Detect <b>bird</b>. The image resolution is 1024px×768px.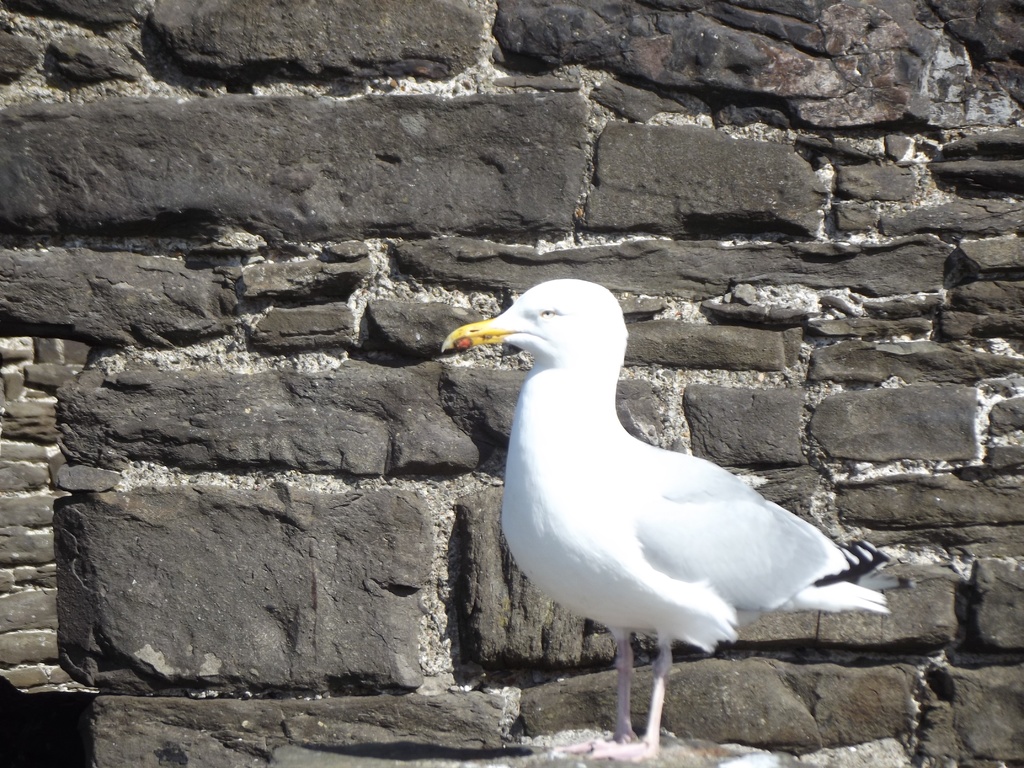
446/269/897/739.
